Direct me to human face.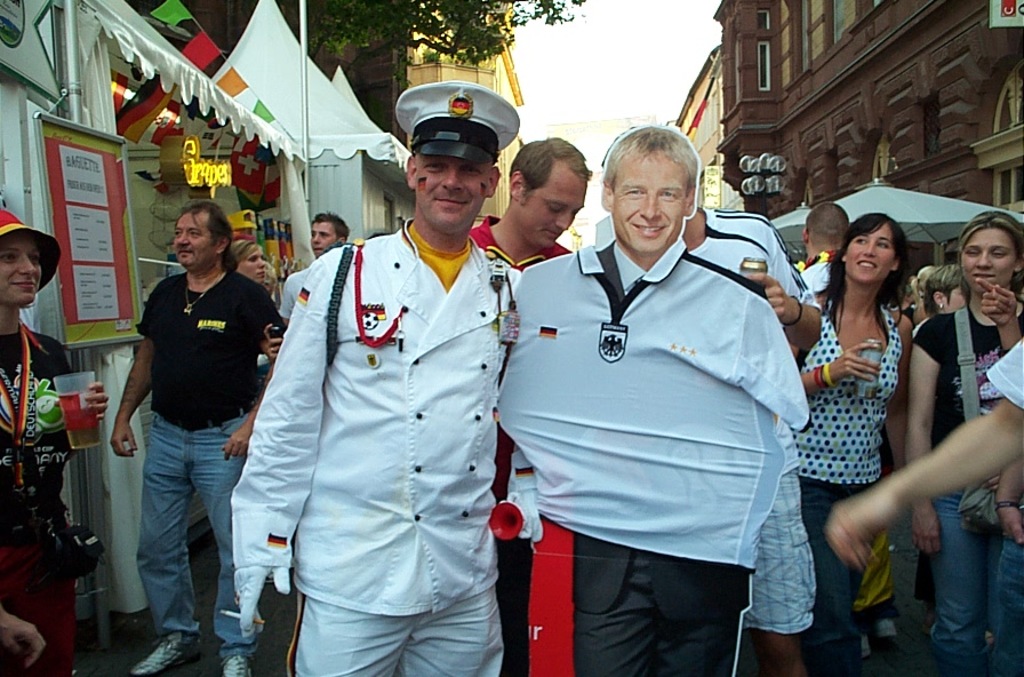
Direction: 806:205:835:253.
